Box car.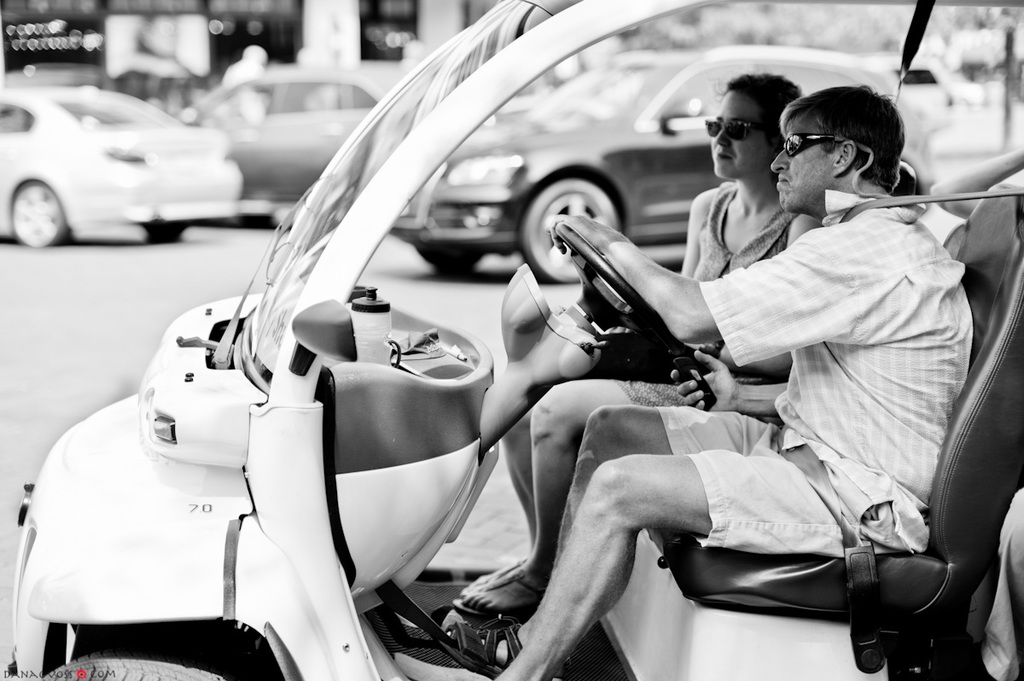
{"x1": 397, "y1": 35, "x2": 930, "y2": 286}.
